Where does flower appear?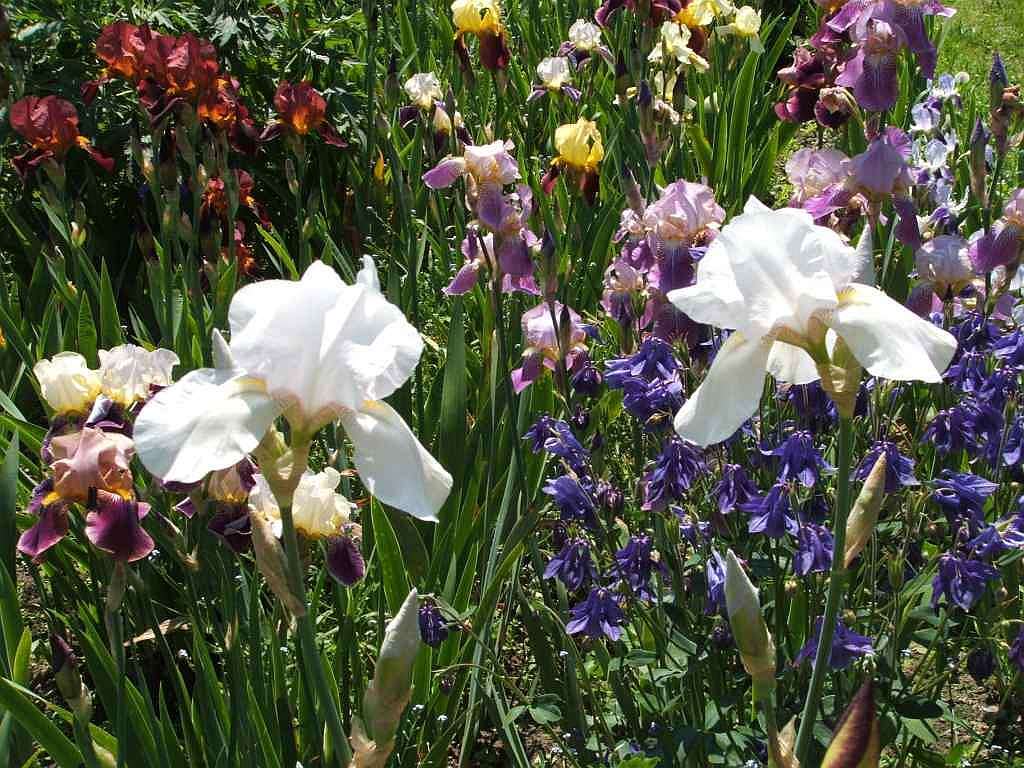
Appears at 439, 233, 497, 306.
